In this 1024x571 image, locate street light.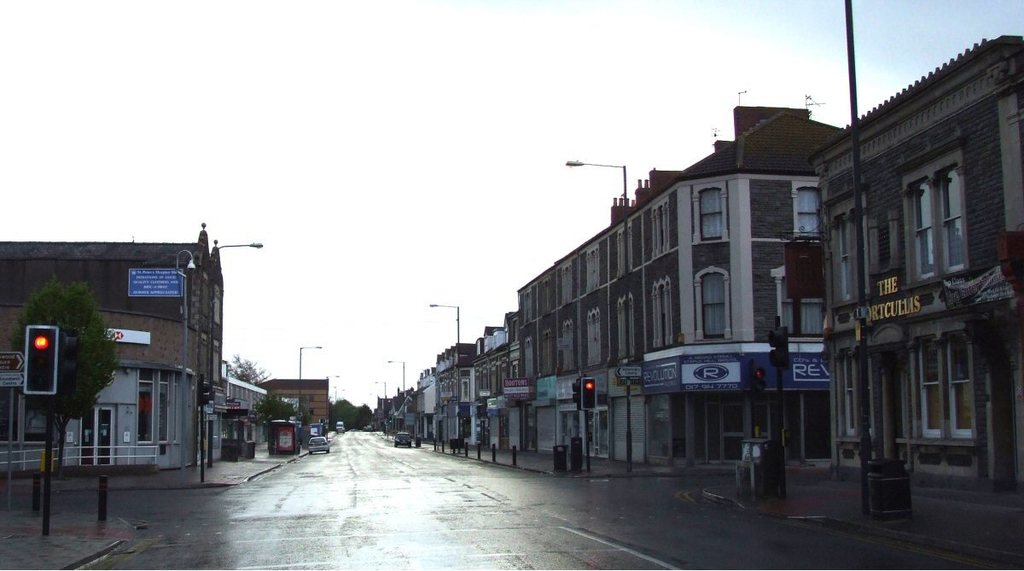
Bounding box: bbox=(563, 157, 629, 465).
